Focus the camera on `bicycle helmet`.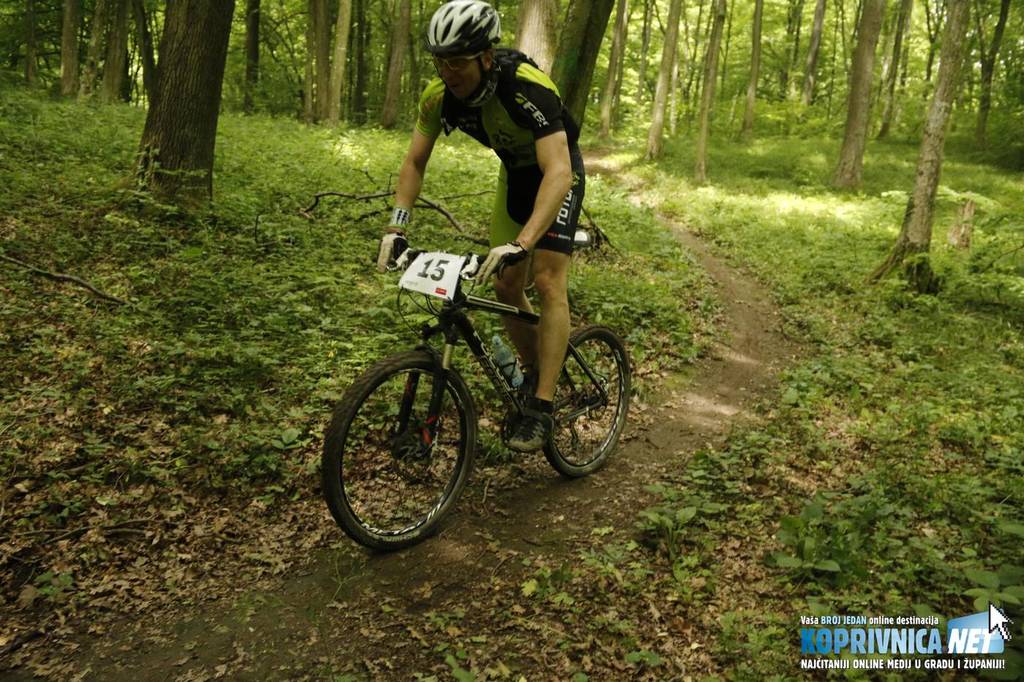
Focus region: <bbox>426, 0, 503, 79</bbox>.
